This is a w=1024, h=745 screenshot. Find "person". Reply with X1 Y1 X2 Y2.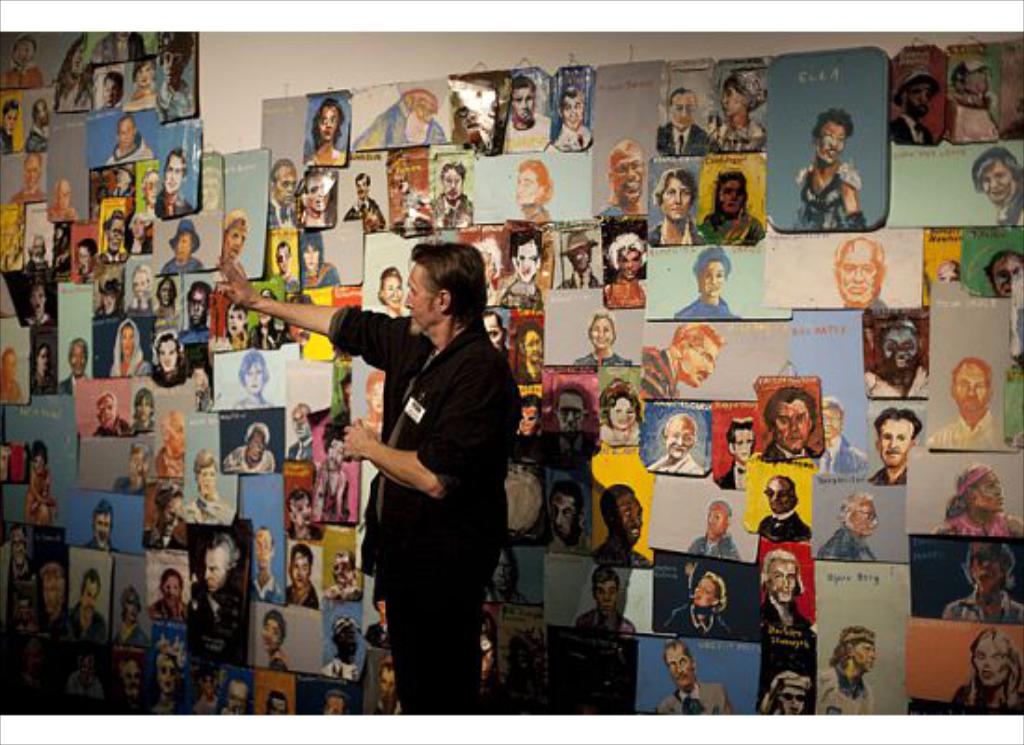
955 630 1022 721.
